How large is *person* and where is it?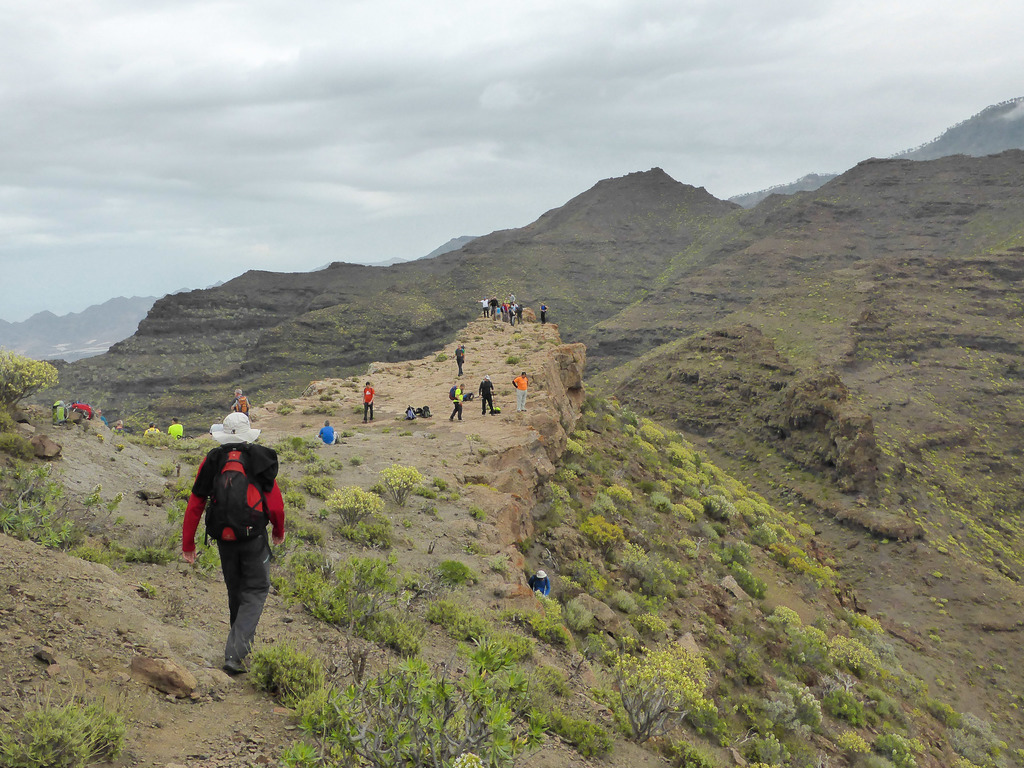
Bounding box: <region>451, 381, 465, 424</region>.
